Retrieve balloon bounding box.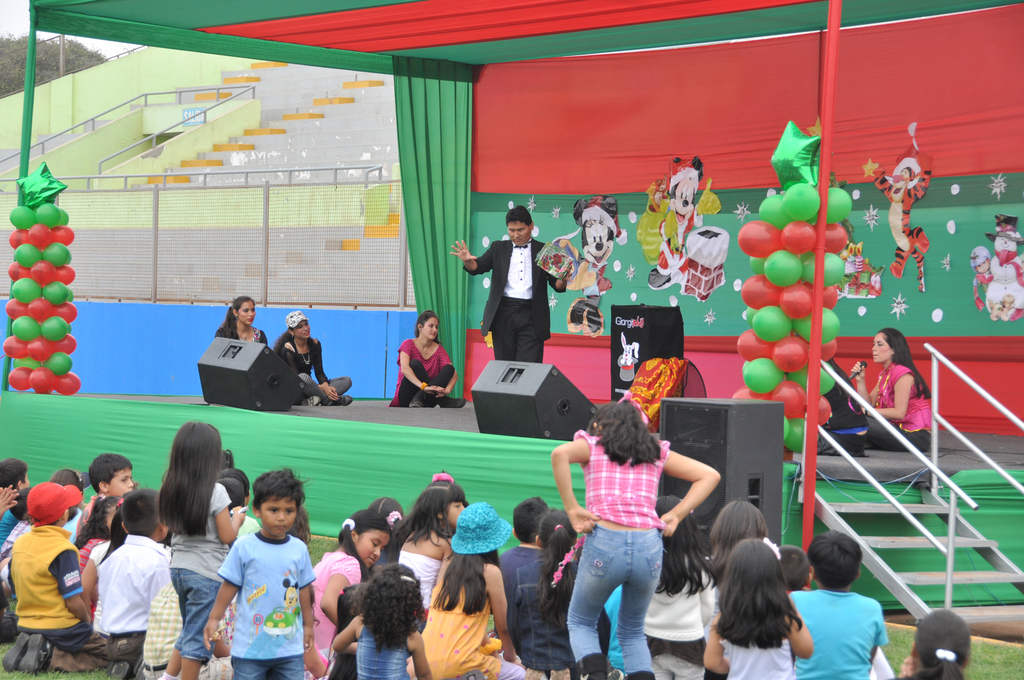
Bounding box: [28, 229, 48, 250].
